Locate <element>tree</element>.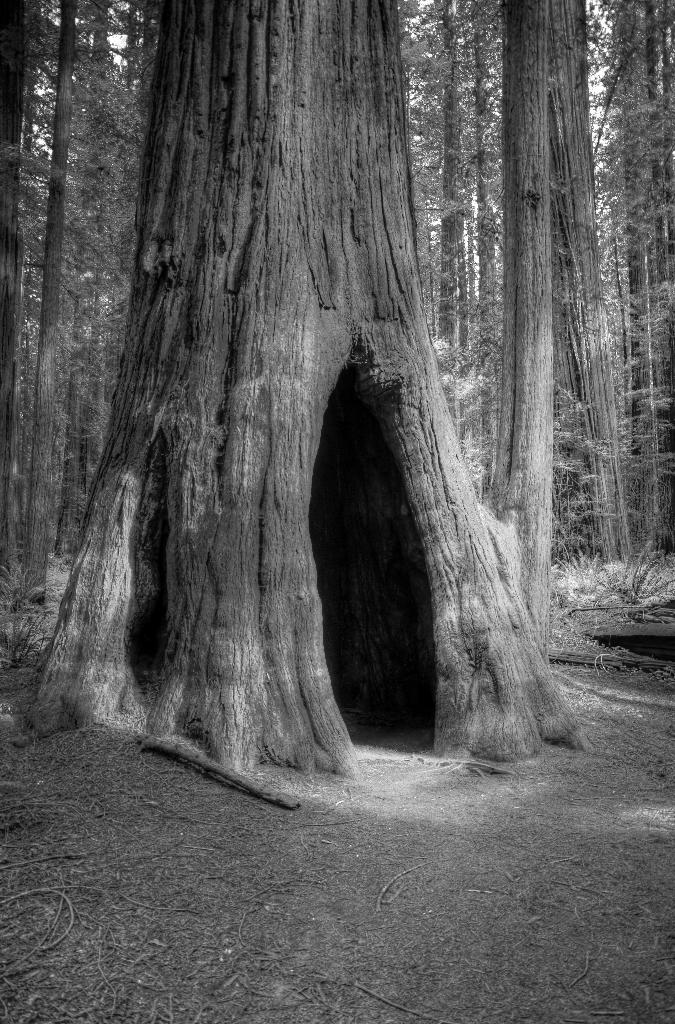
Bounding box: l=32, t=0, r=555, b=771.
